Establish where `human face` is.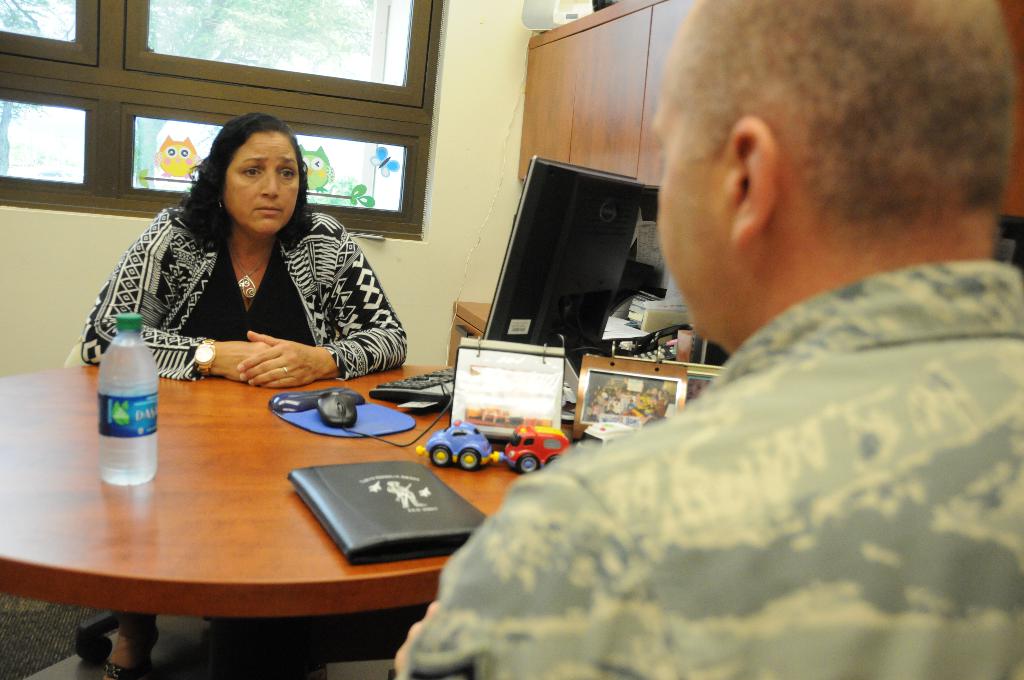
Established at 224 135 301 231.
